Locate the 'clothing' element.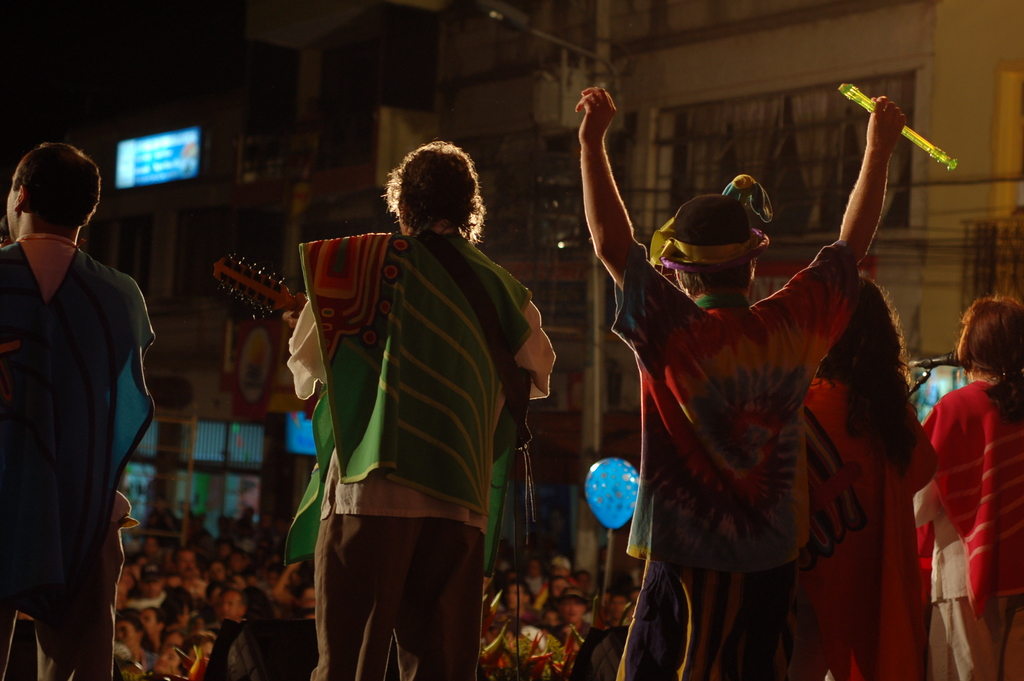
Element bbox: <region>605, 246, 866, 680</region>.
